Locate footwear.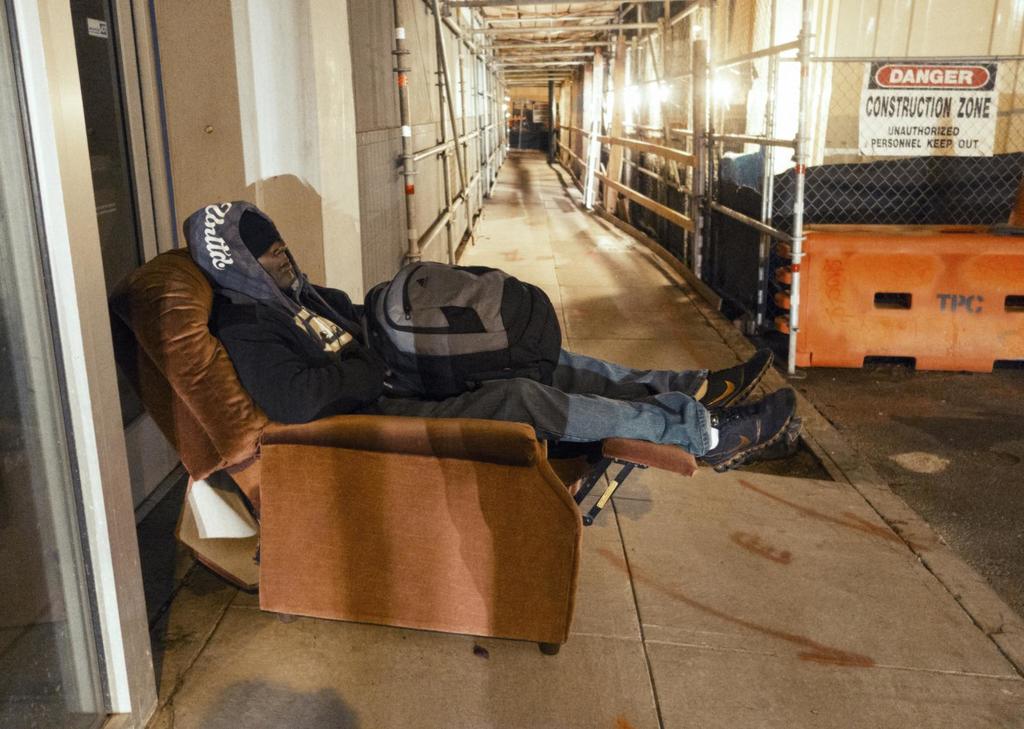
Bounding box: box(696, 350, 777, 405).
